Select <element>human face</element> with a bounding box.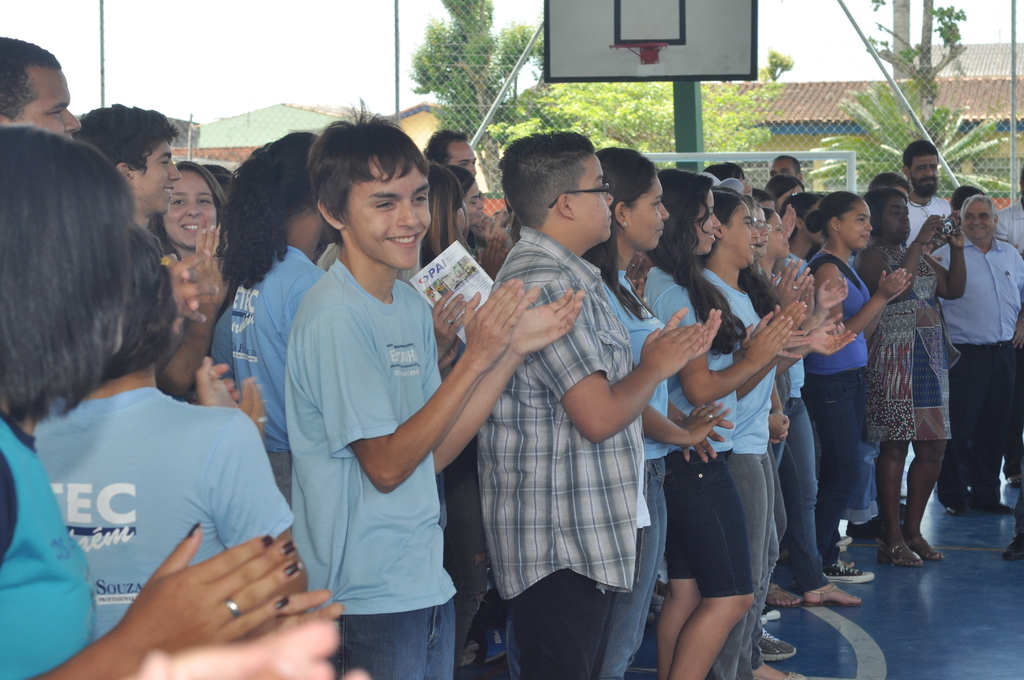
x1=906, y1=143, x2=953, y2=185.
